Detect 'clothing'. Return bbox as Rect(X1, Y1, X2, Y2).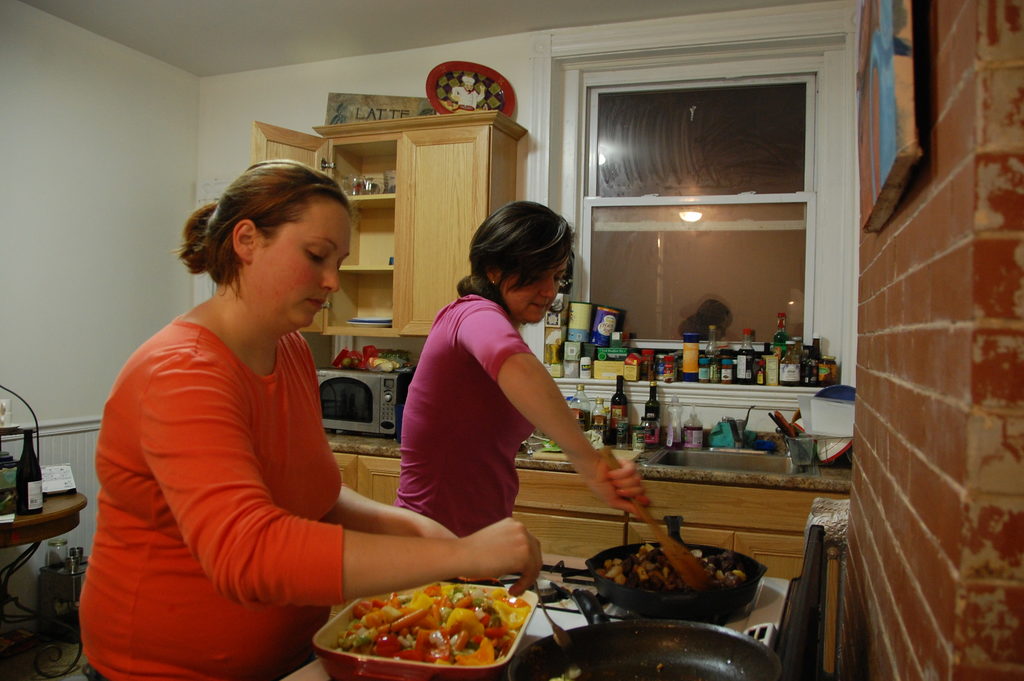
Rect(81, 325, 342, 679).
